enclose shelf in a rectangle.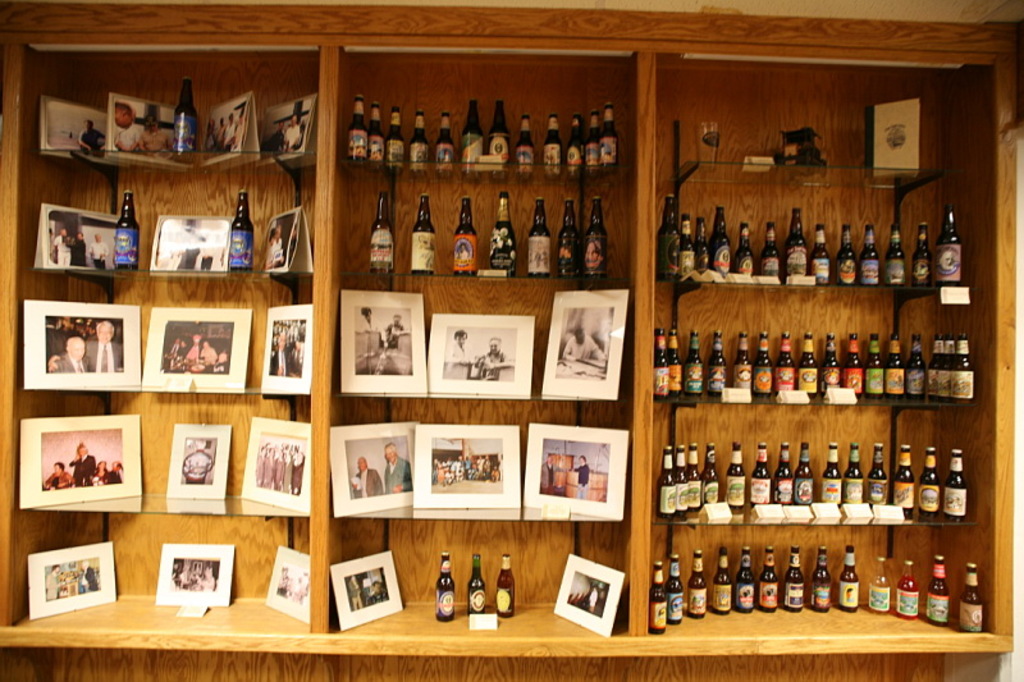
639,586,1010,658.
